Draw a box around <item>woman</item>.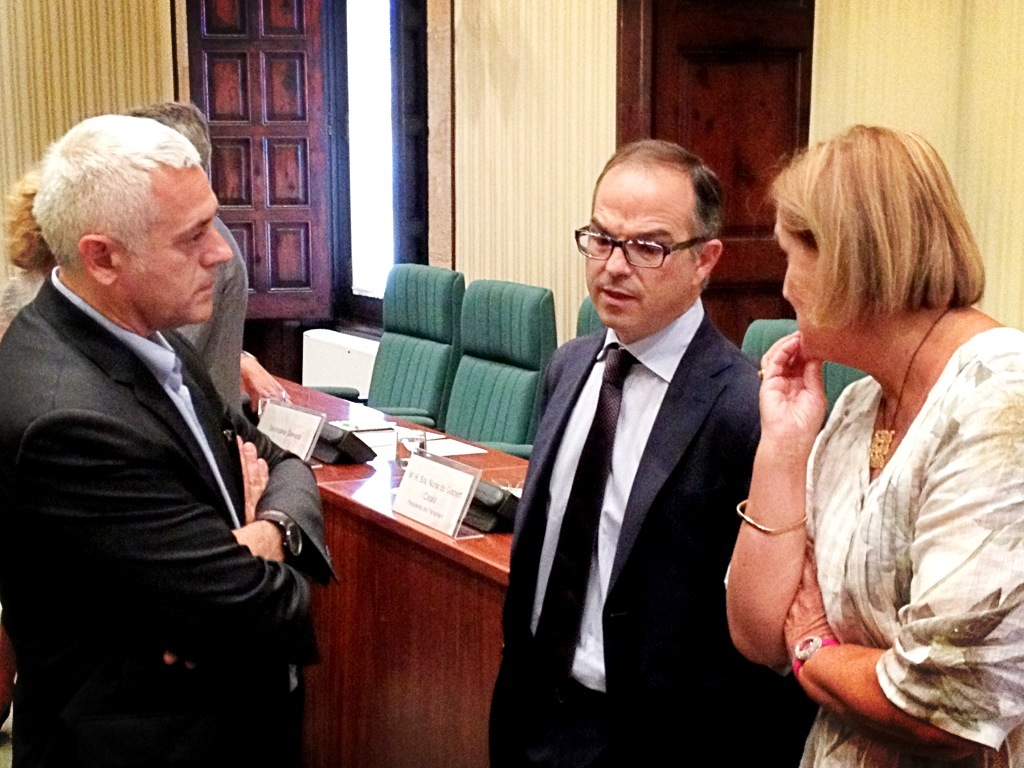
0:170:59:334.
